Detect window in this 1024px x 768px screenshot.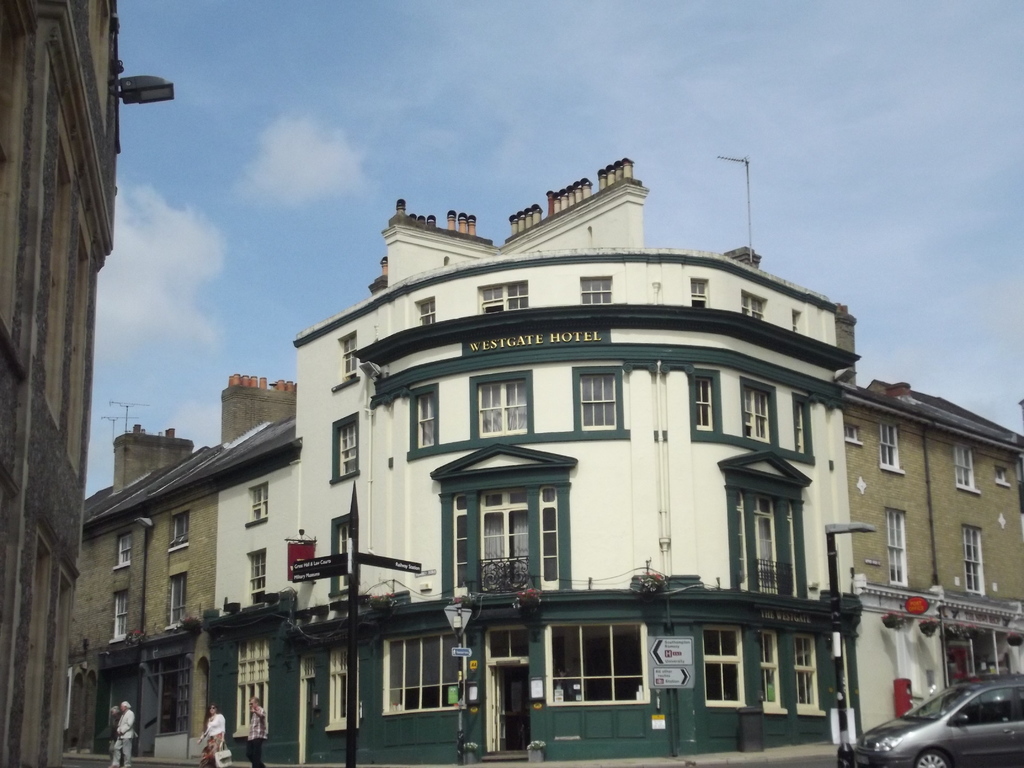
Detection: 546, 621, 657, 703.
